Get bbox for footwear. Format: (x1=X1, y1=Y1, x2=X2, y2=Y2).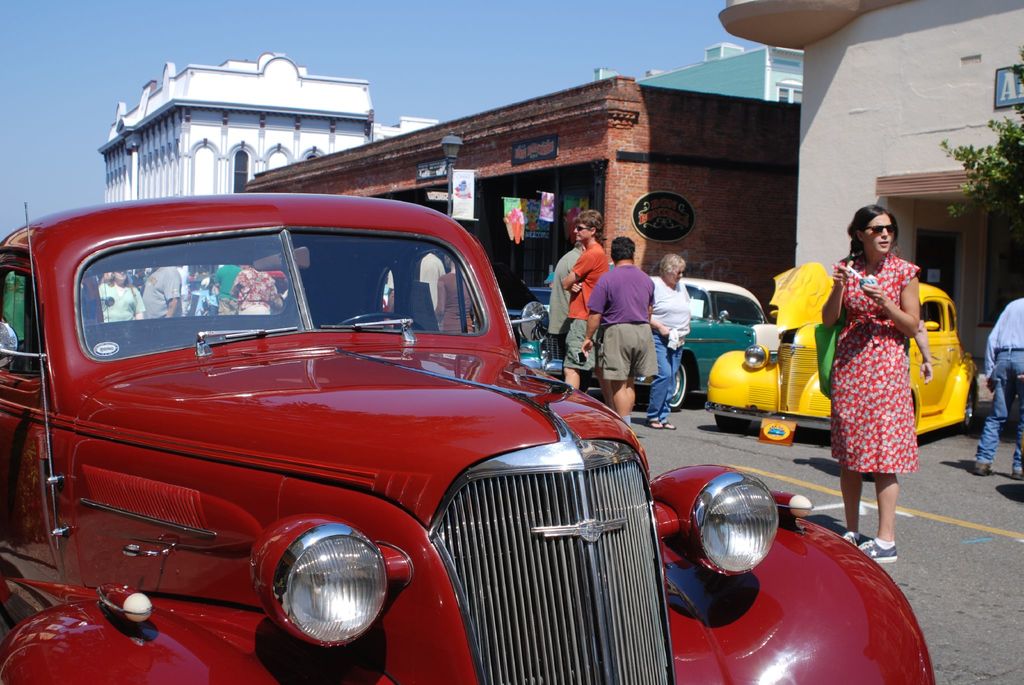
(x1=659, y1=415, x2=680, y2=436).
